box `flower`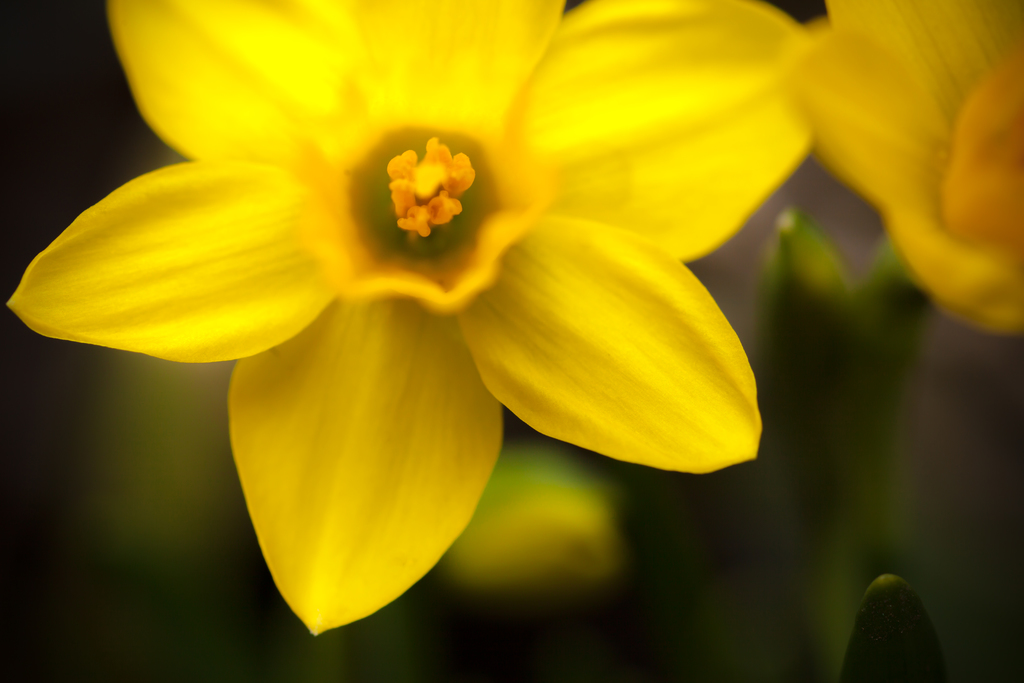
x1=5, y1=1, x2=813, y2=631
